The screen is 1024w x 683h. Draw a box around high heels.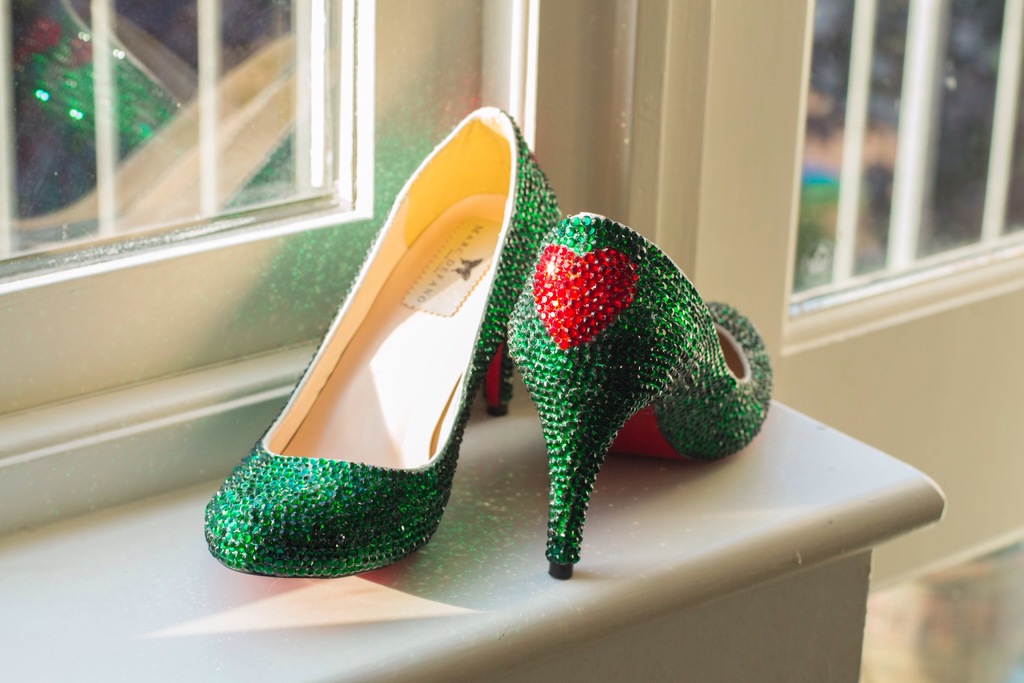
505, 211, 771, 582.
